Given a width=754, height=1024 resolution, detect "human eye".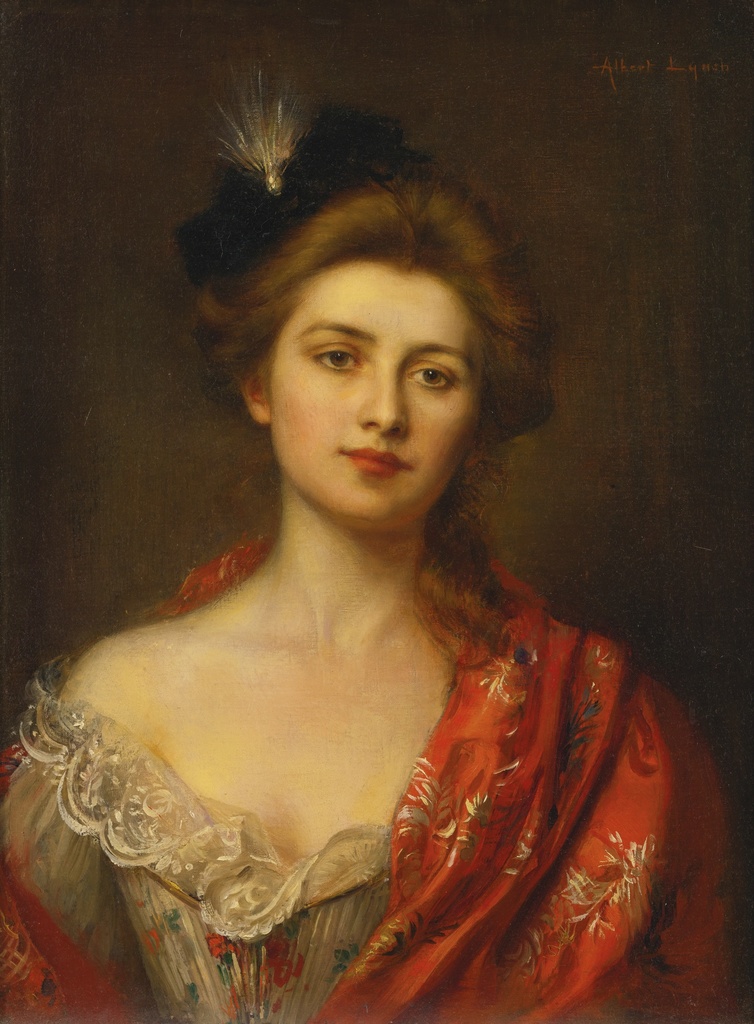
[402,357,455,394].
